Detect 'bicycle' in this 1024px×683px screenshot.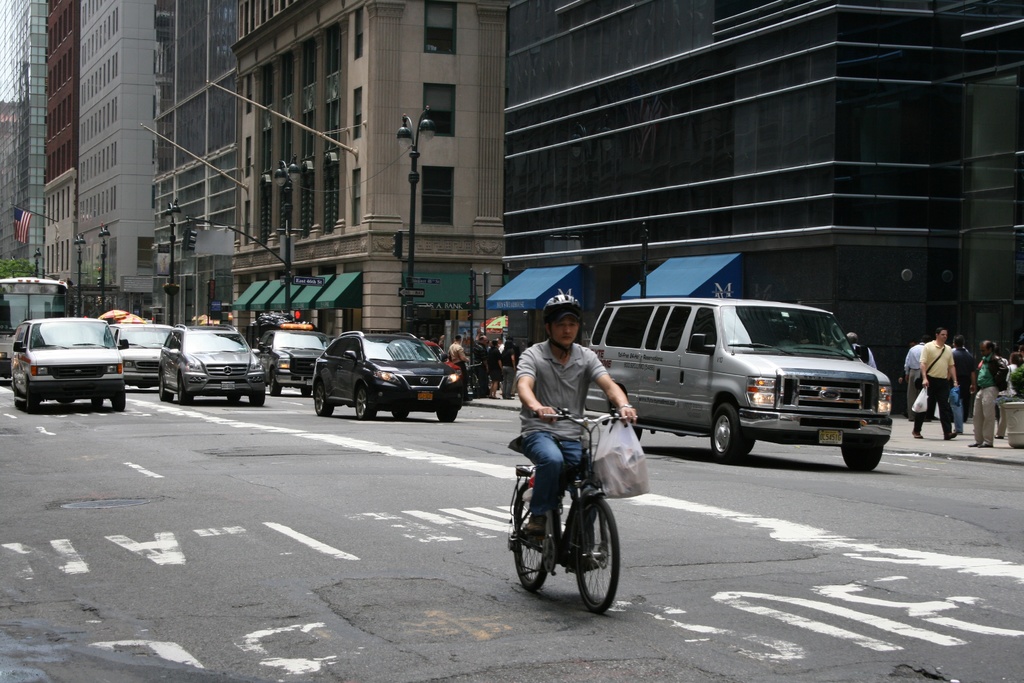
Detection: <region>499, 412, 636, 621</region>.
